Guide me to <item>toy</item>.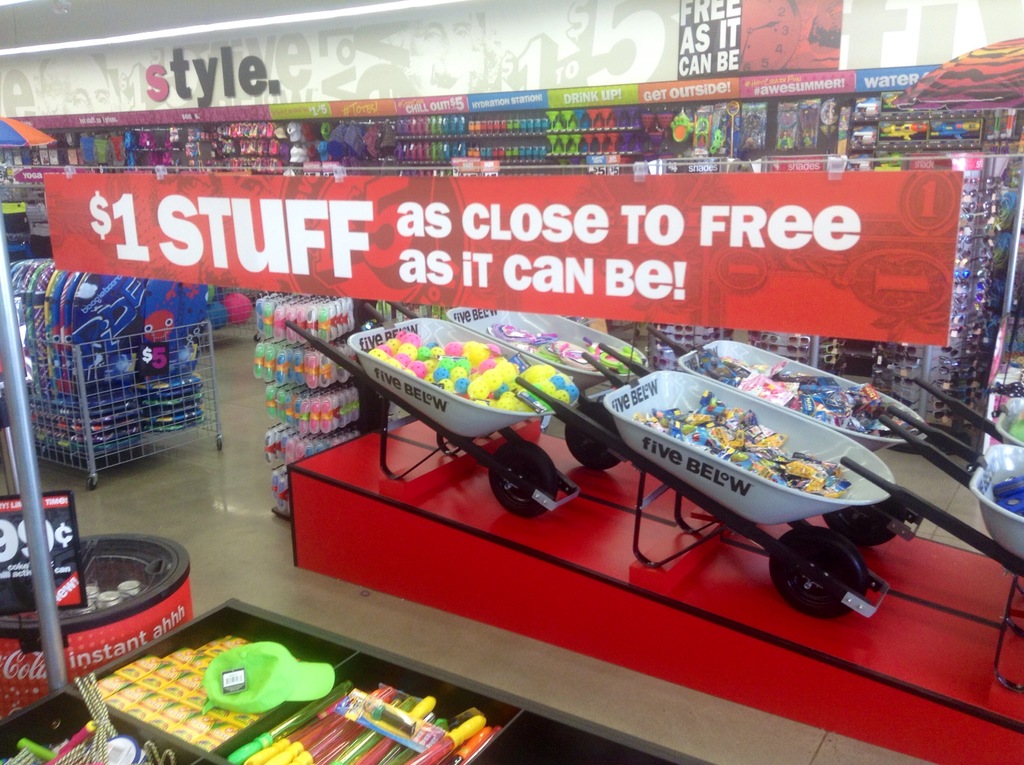
Guidance: {"left": 293, "top": 350, "right": 301, "bottom": 384}.
